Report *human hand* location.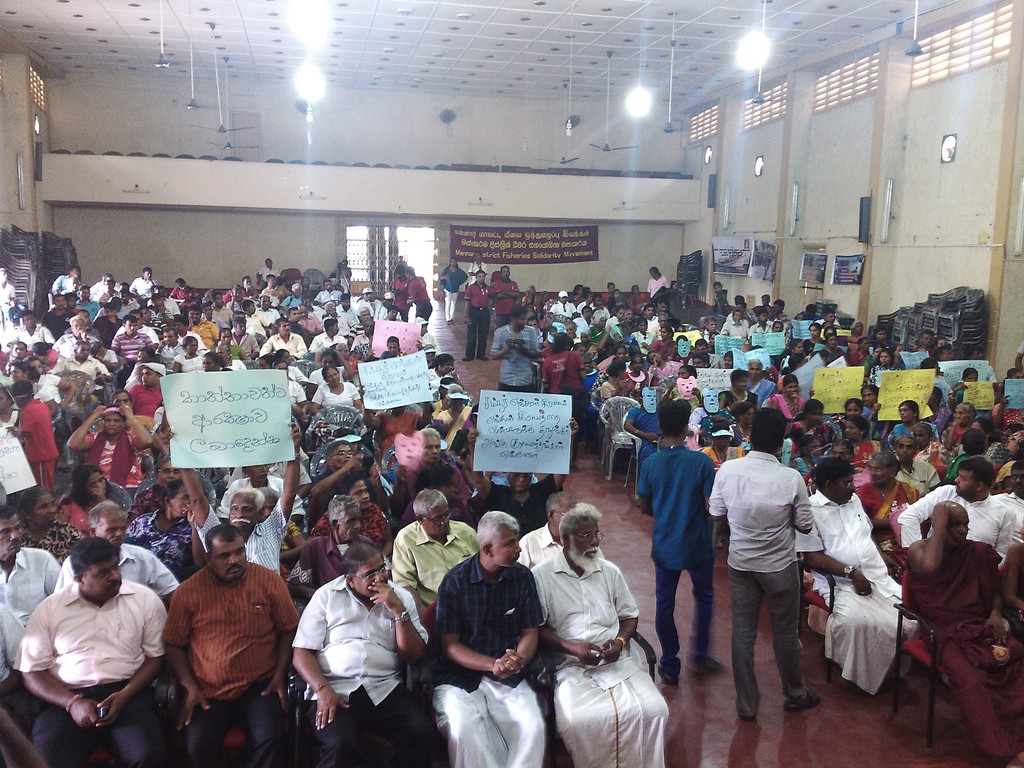
Report: (x1=343, y1=455, x2=364, y2=472).
